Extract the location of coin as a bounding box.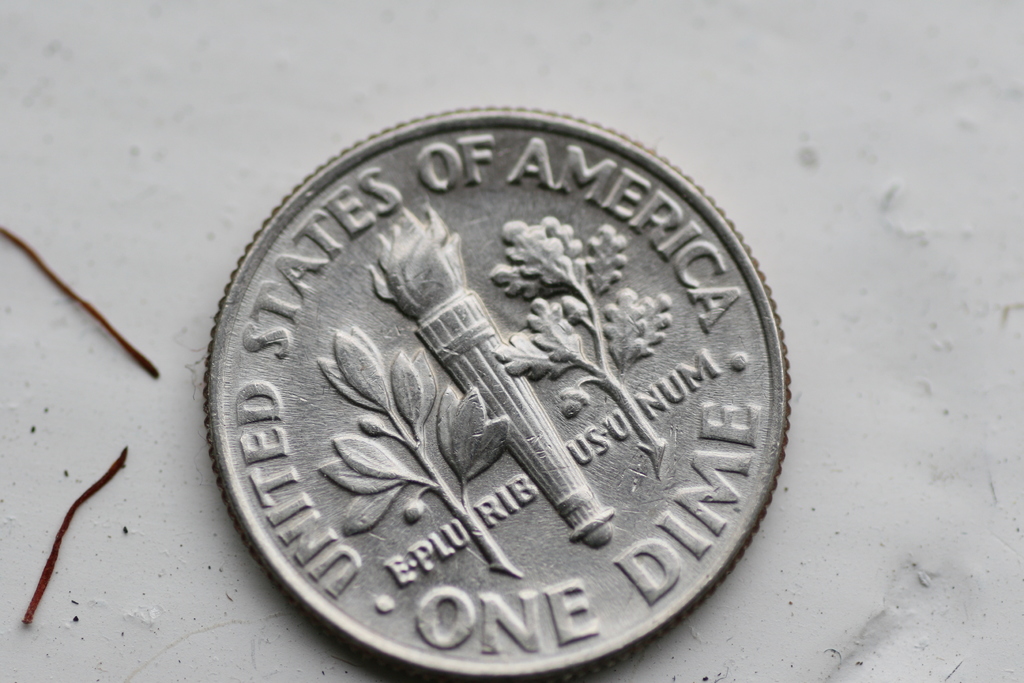
199:101:795:682.
